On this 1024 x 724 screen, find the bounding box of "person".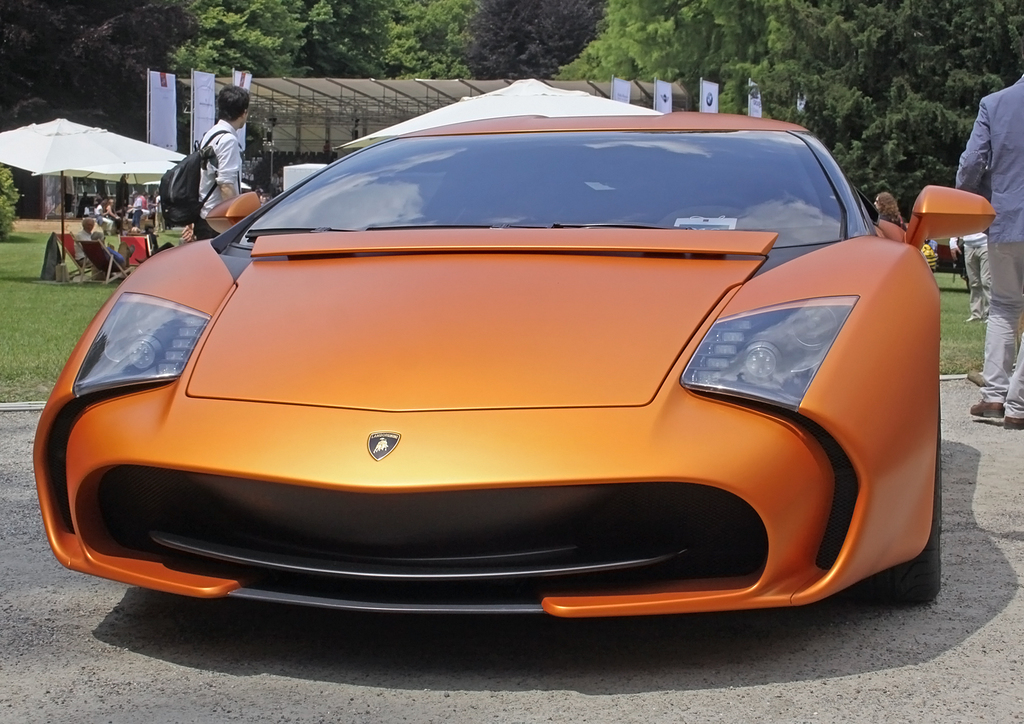
Bounding box: select_region(154, 188, 166, 229).
